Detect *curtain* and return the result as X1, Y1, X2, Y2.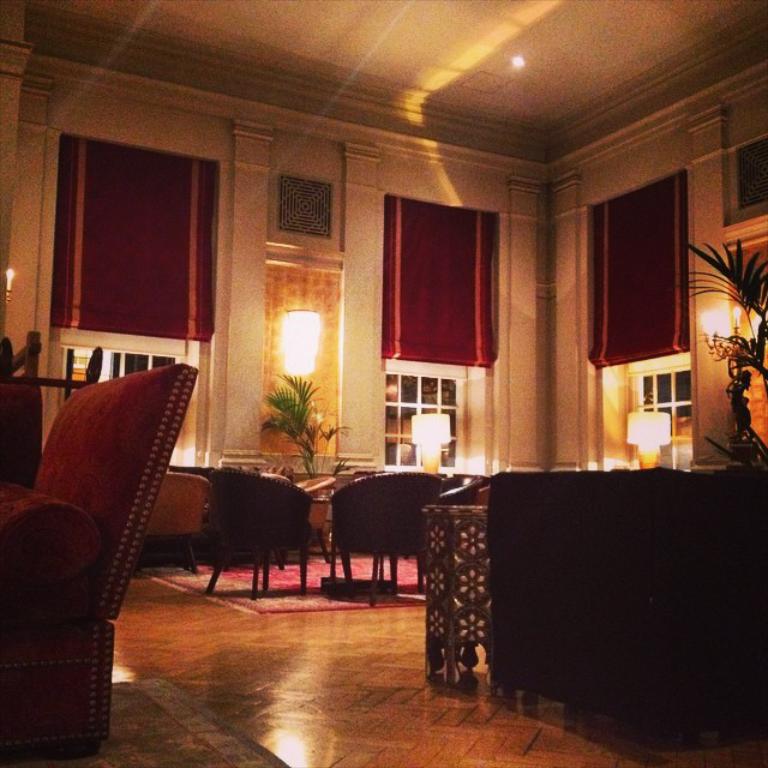
592, 167, 692, 370.
